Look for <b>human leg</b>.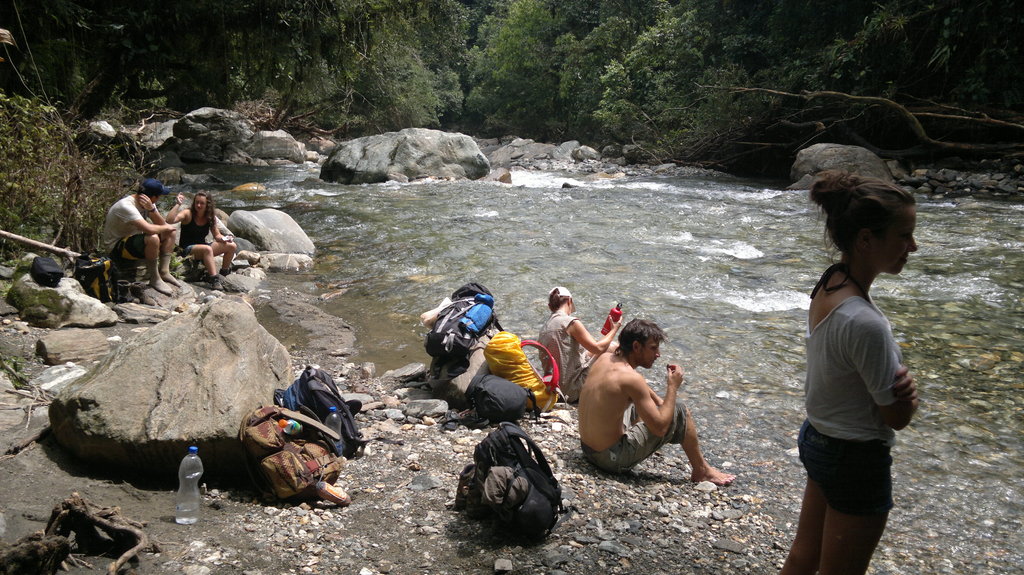
Found: (left=210, top=242, right=236, bottom=272).
